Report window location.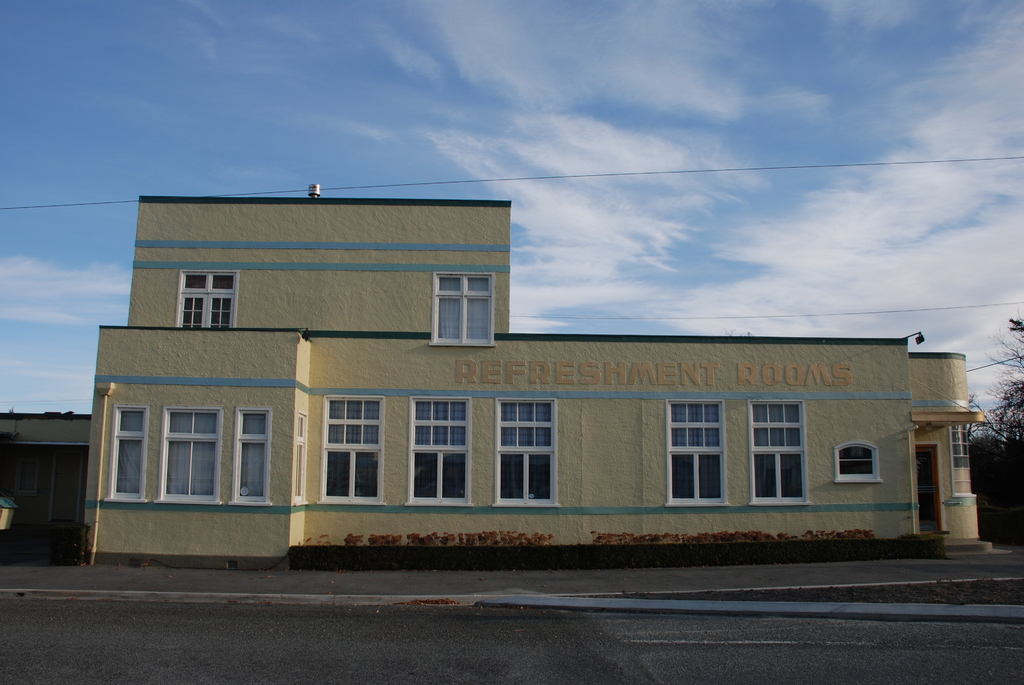
Report: locate(433, 273, 493, 348).
